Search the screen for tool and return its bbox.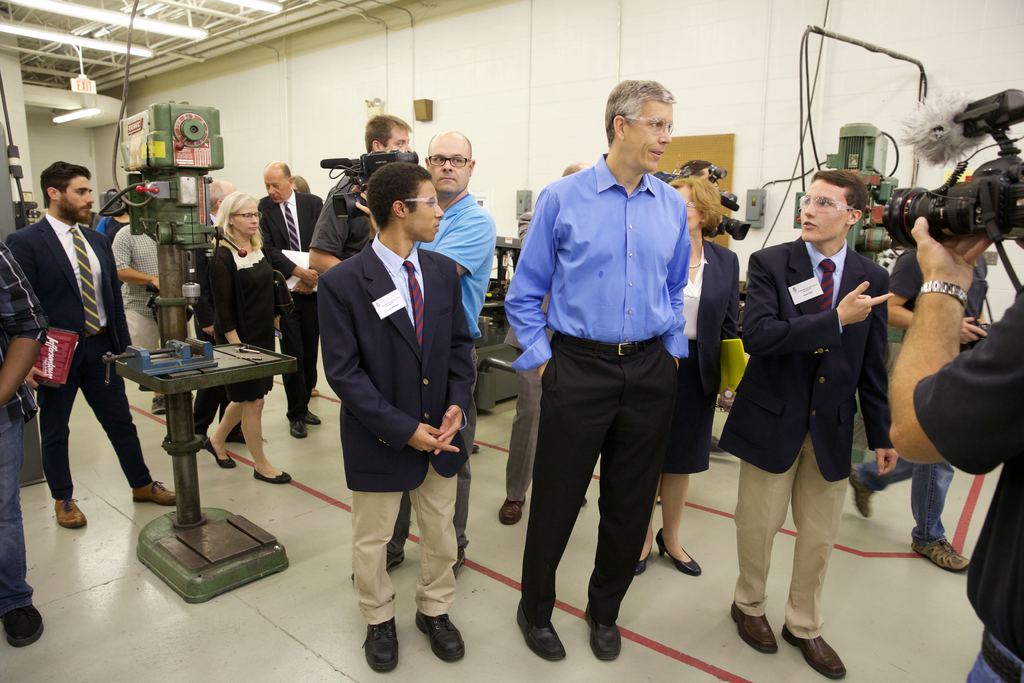
Found: bbox(95, 101, 282, 611).
